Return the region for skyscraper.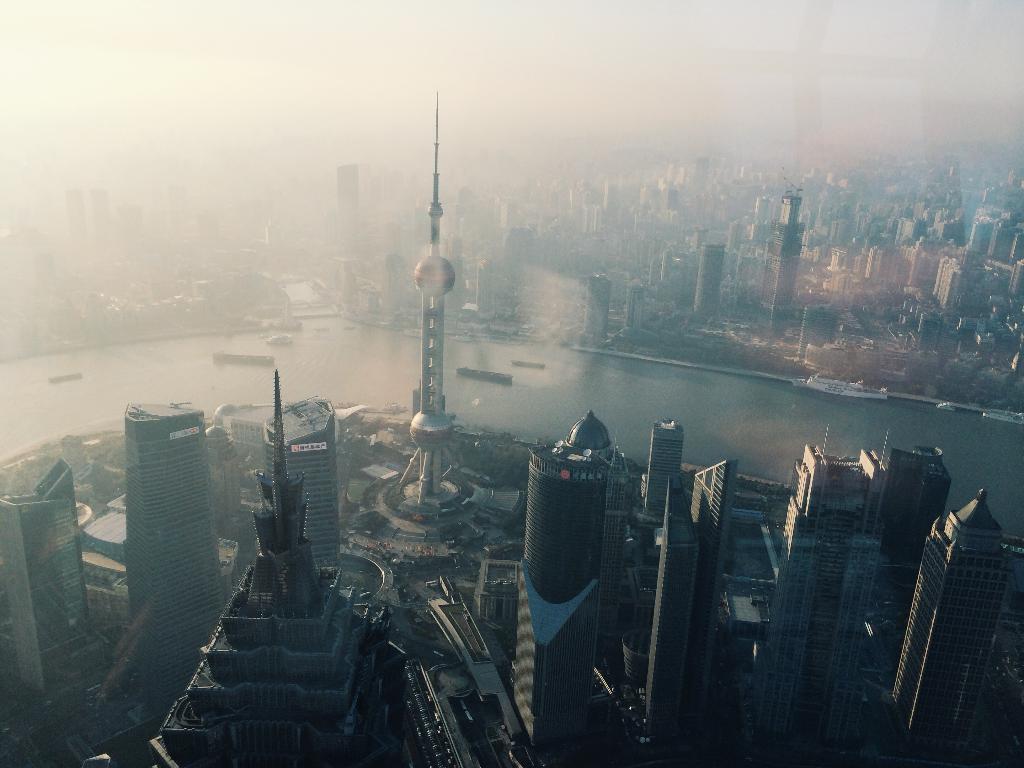
Rect(748, 437, 877, 767).
